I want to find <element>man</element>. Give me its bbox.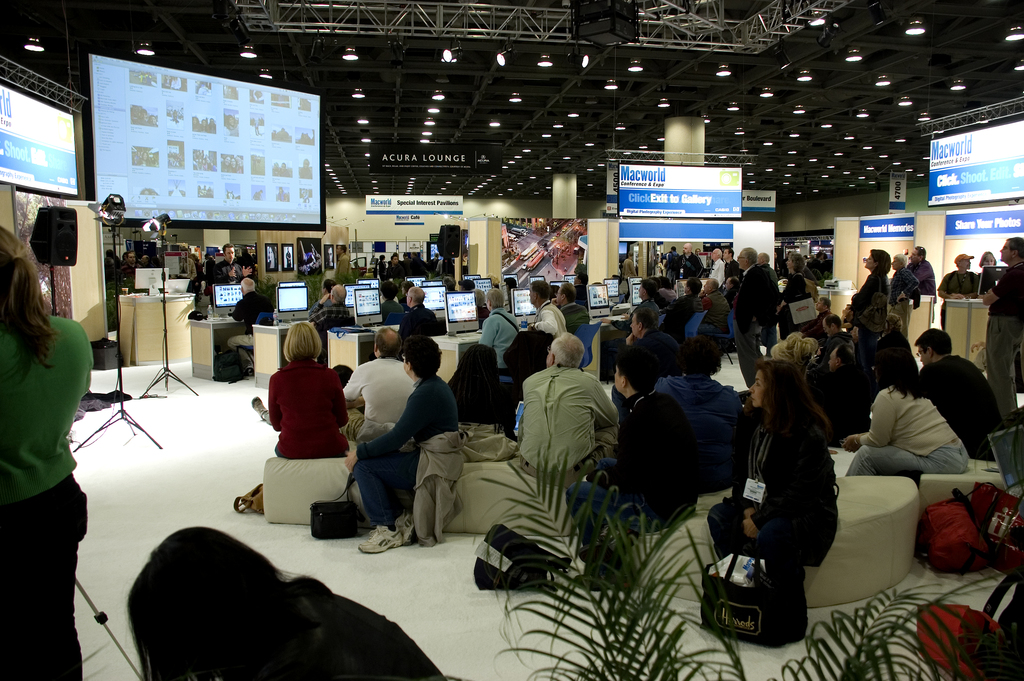
locate(333, 242, 353, 281).
